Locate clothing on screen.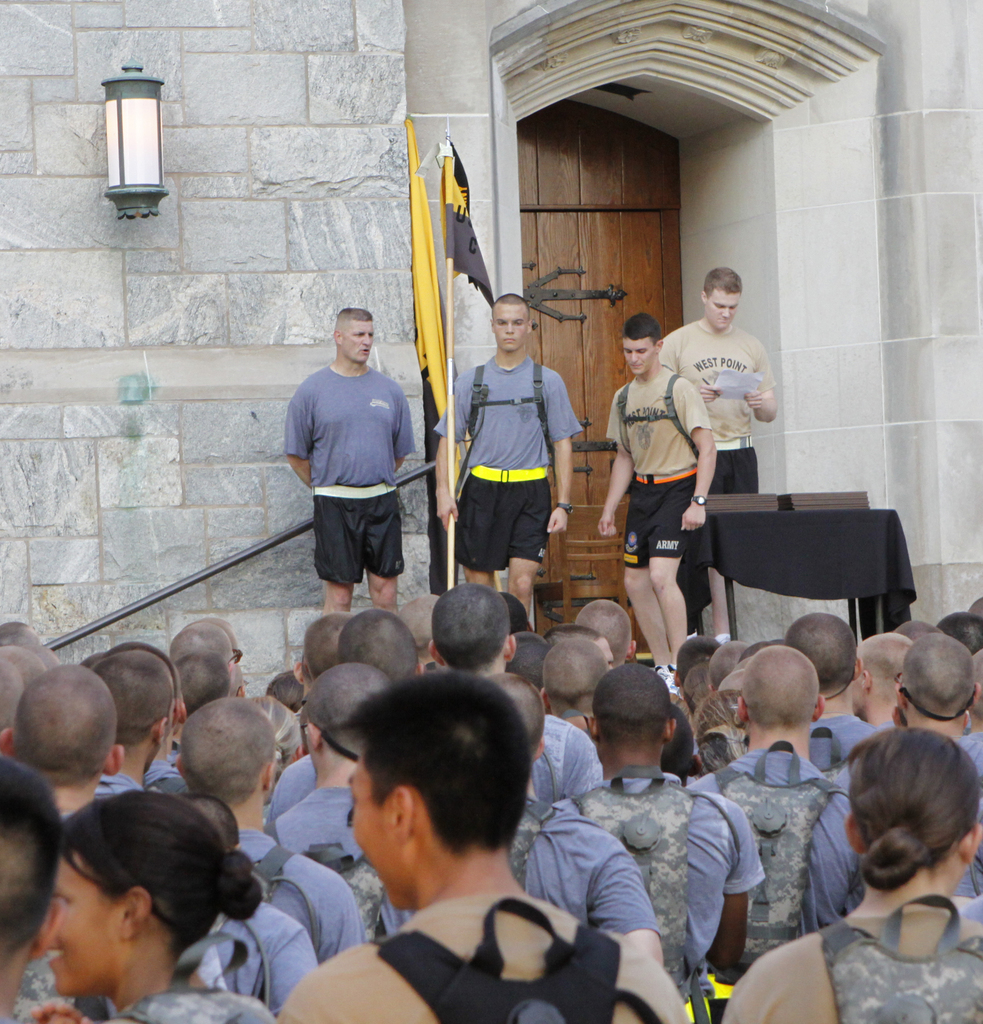
On screen at (455, 468, 546, 570).
